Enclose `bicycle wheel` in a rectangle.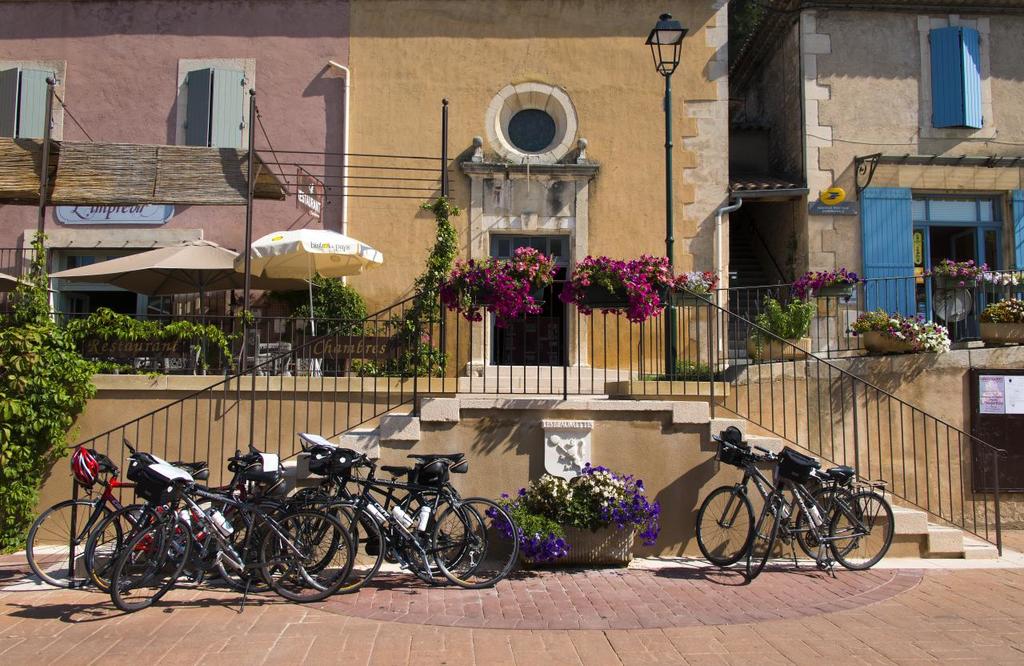
BBox(259, 509, 350, 601).
